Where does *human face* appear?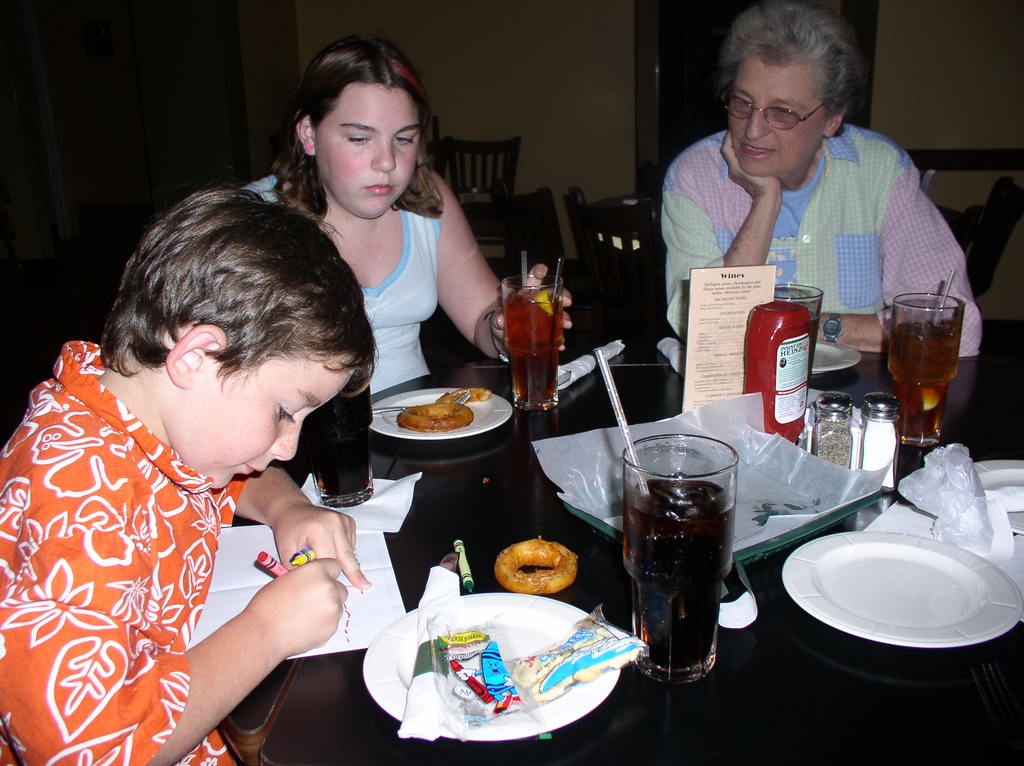
Appears at rect(189, 362, 355, 488).
